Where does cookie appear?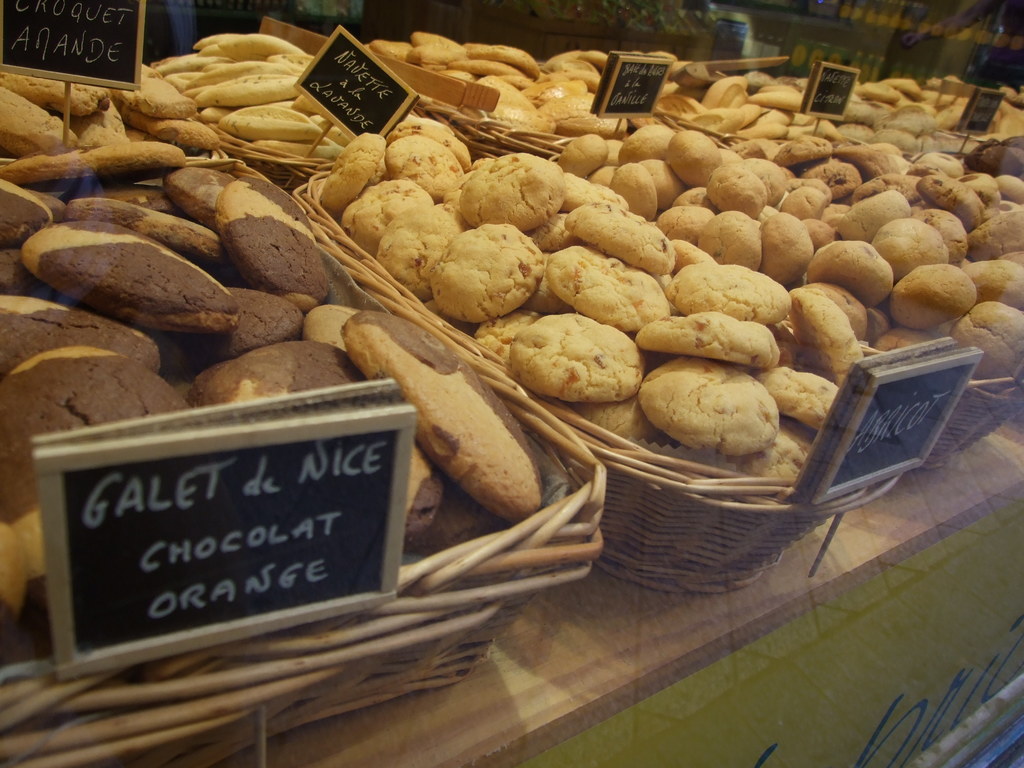
Appears at <bbox>0, 77, 113, 118</bbox>.
